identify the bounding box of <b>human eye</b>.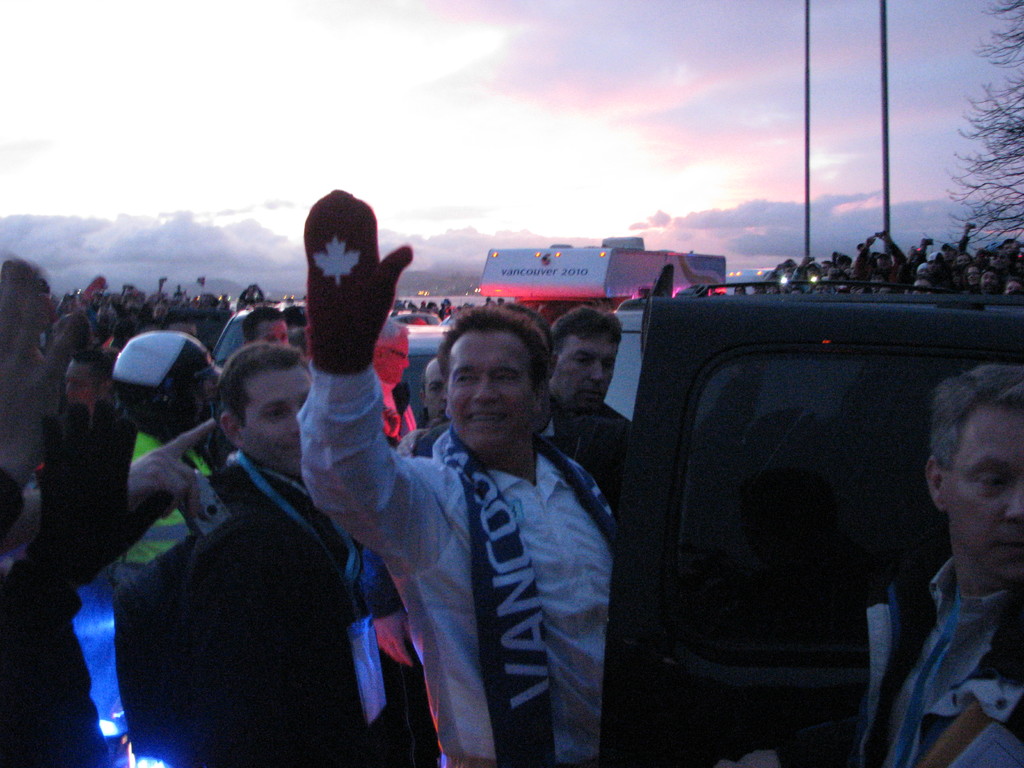
locate(978, 472, 1015, 491).
